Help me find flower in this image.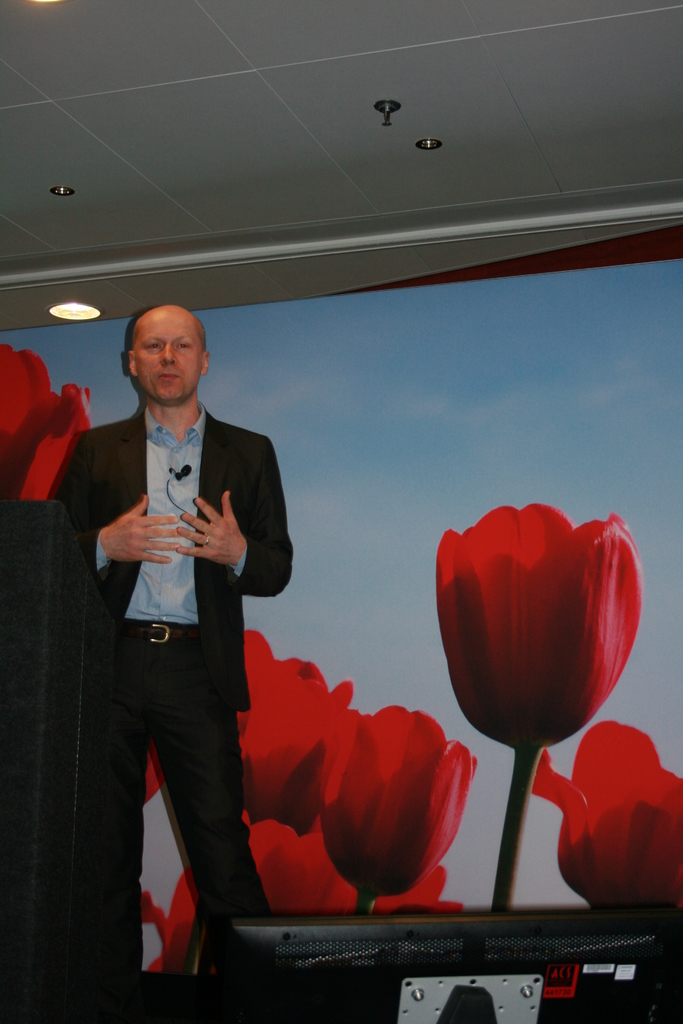
Found it: bbox=[0, 337, 85, 506].
